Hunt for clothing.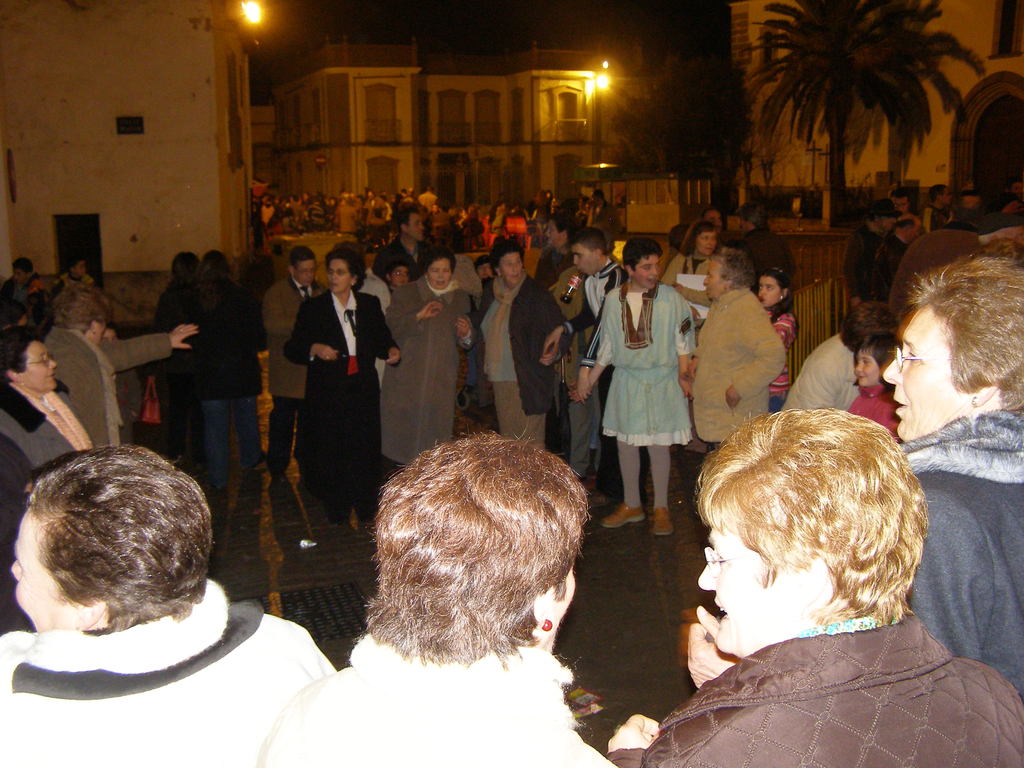
Hunted down at [left=0, top=378, right=95, bottom=620].
